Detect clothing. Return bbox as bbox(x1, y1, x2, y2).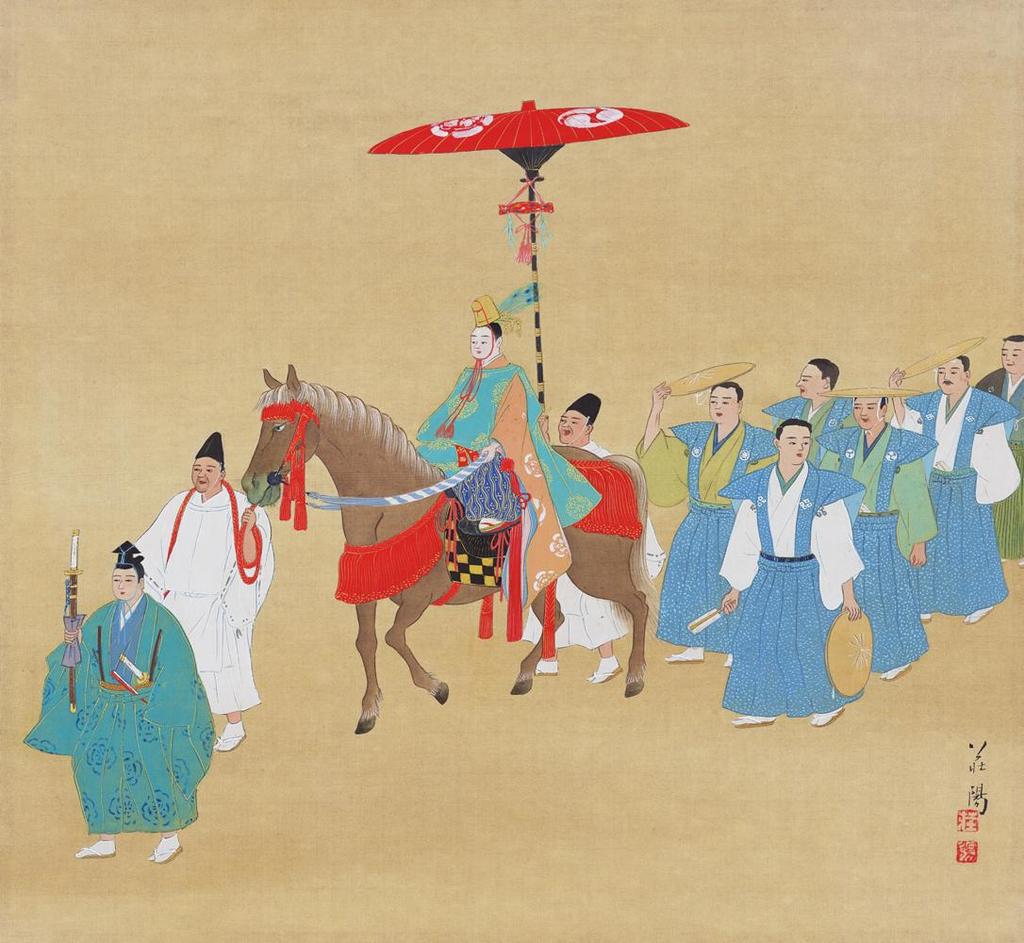
bbox(129, 484, 276, 716).
